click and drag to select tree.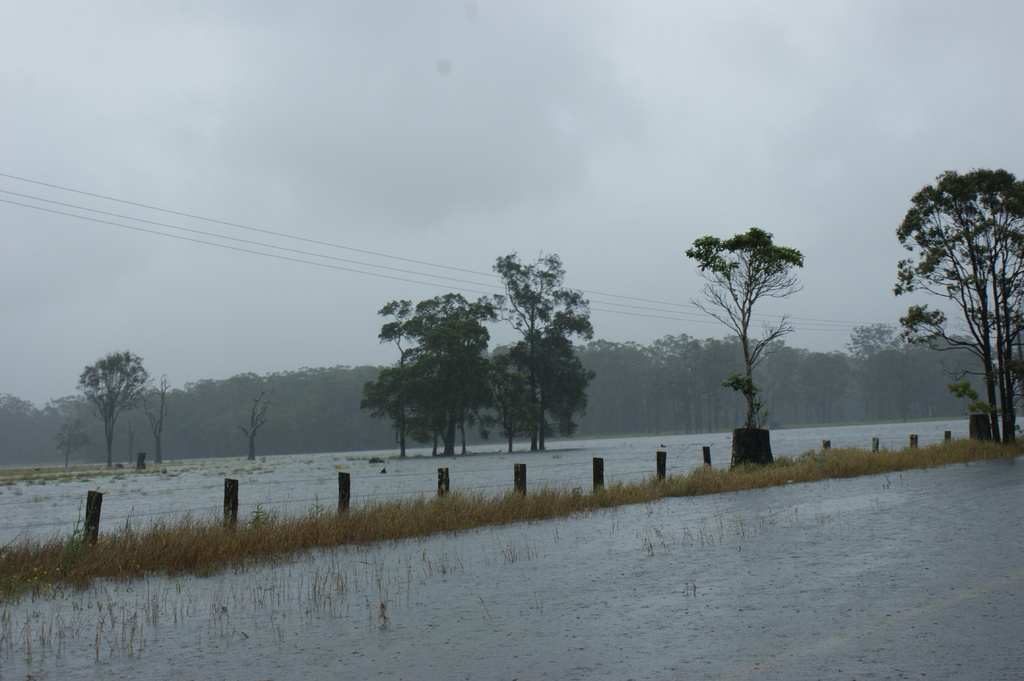
Selection: rect(683, 229, 811, 430).
